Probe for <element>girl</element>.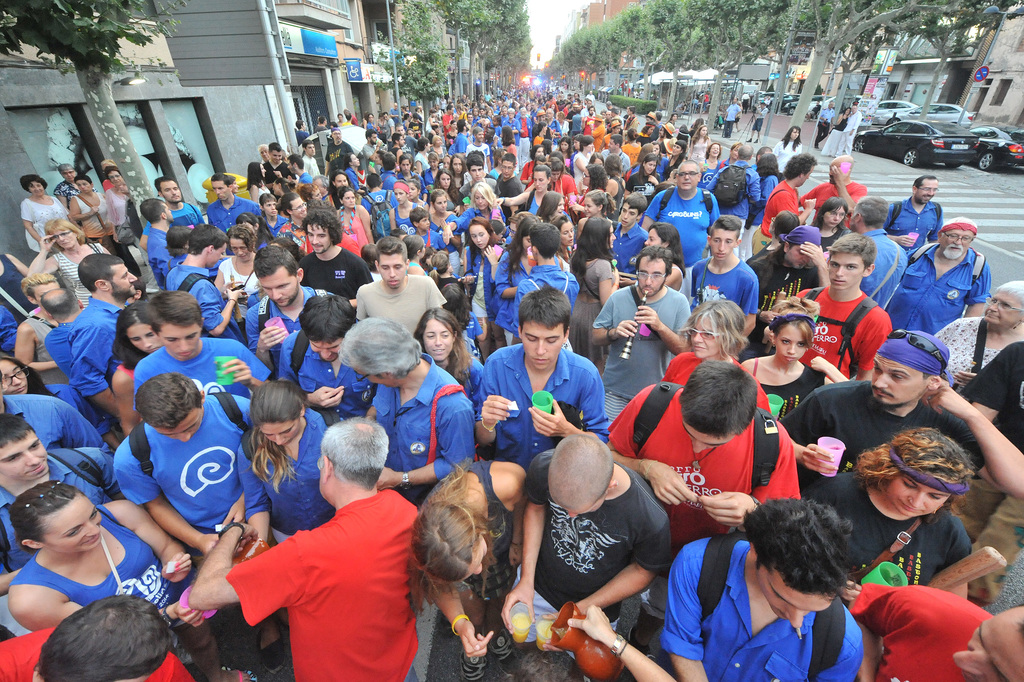
Probe result: bbox=[428, 190, 458, 233].
